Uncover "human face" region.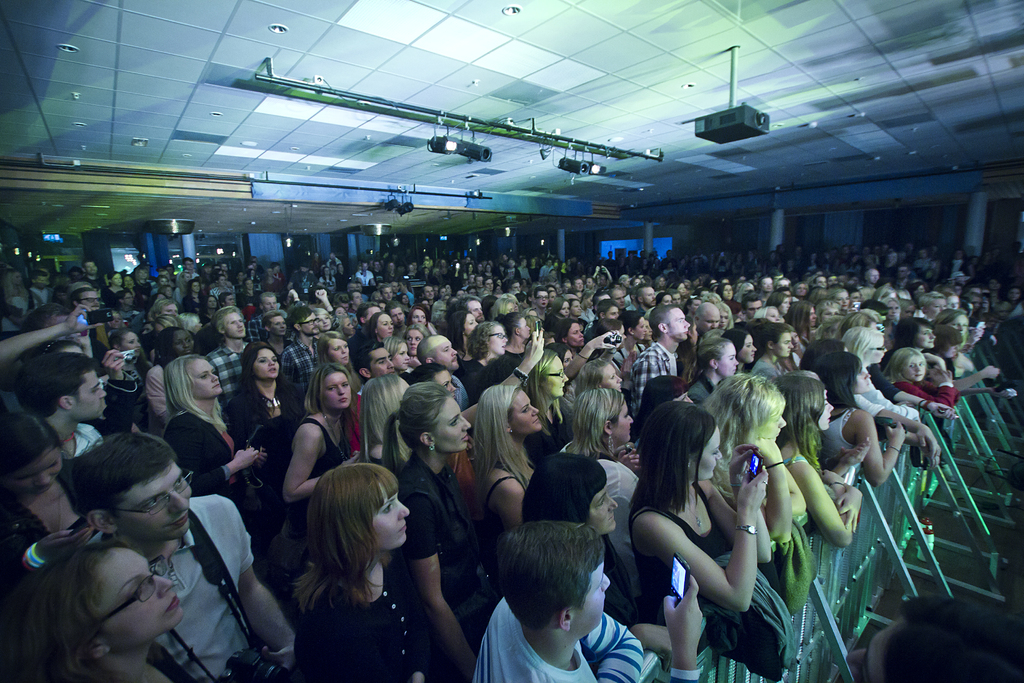
Uncovered: left=325, top=268, right=331, bottom=276.
